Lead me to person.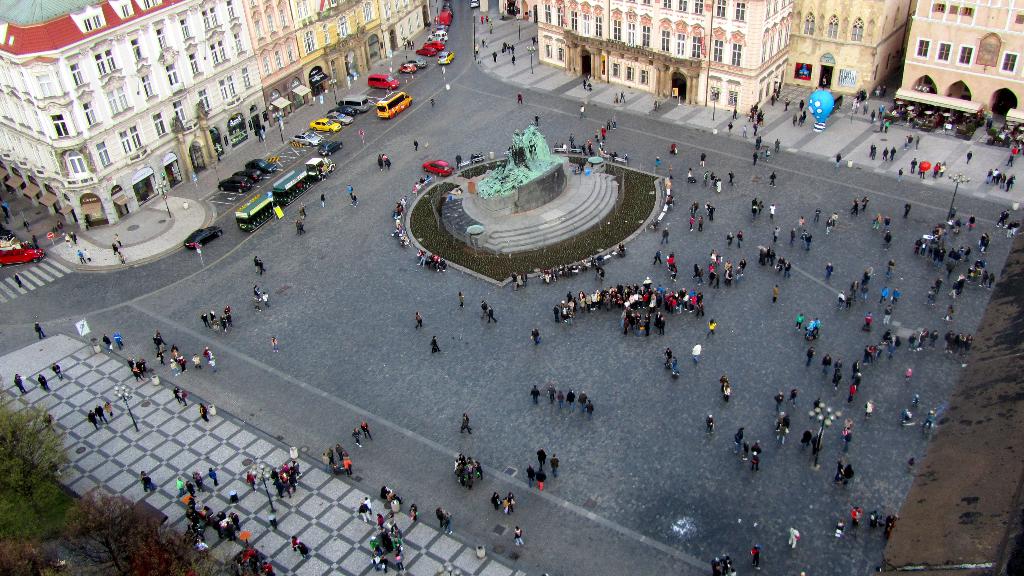
Lead to [left=582, top=109, right=584, bottom=114].
